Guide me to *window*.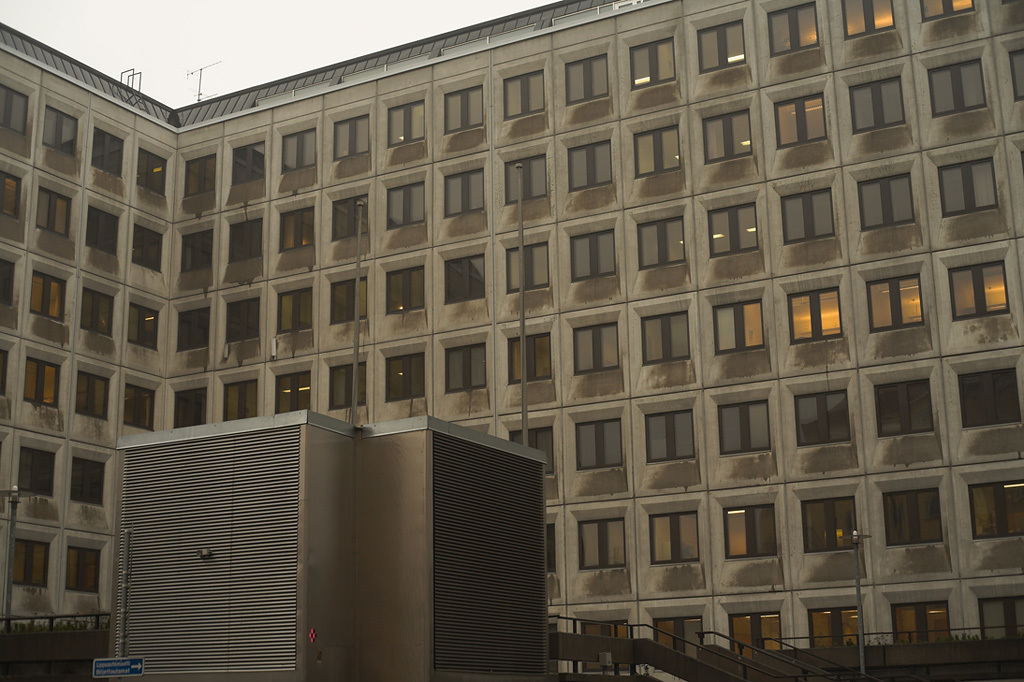
Guidance: 653, 616, 703, 660.
